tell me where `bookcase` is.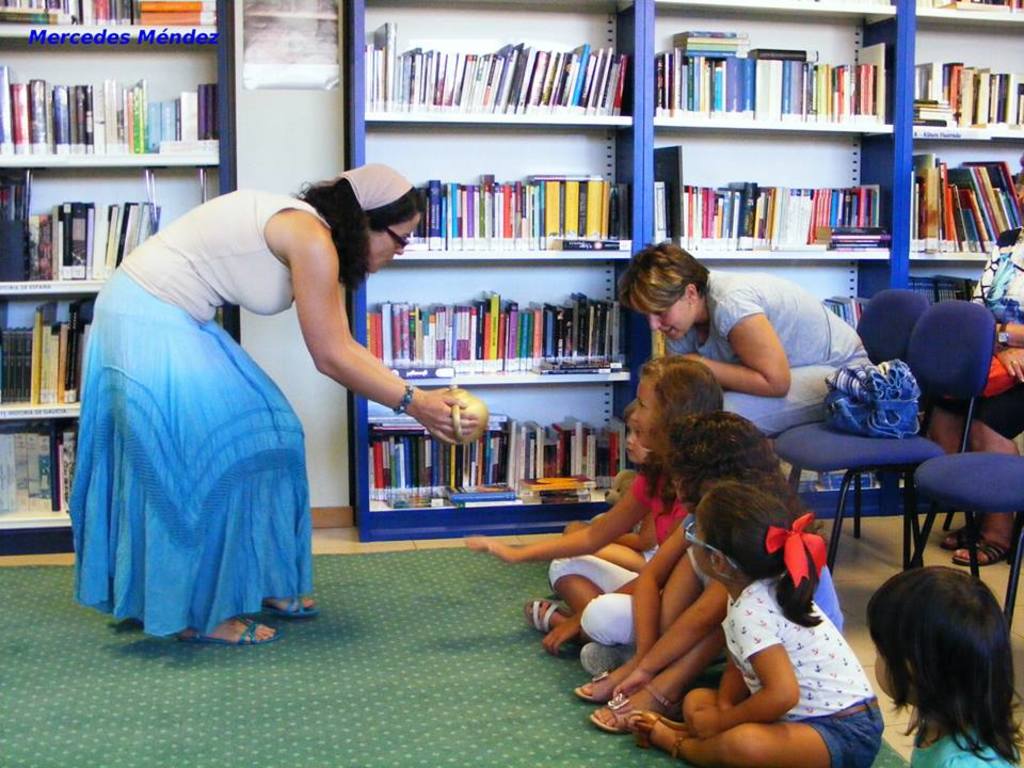
`bookcase` is at locate(0, 0, 237, 556).
